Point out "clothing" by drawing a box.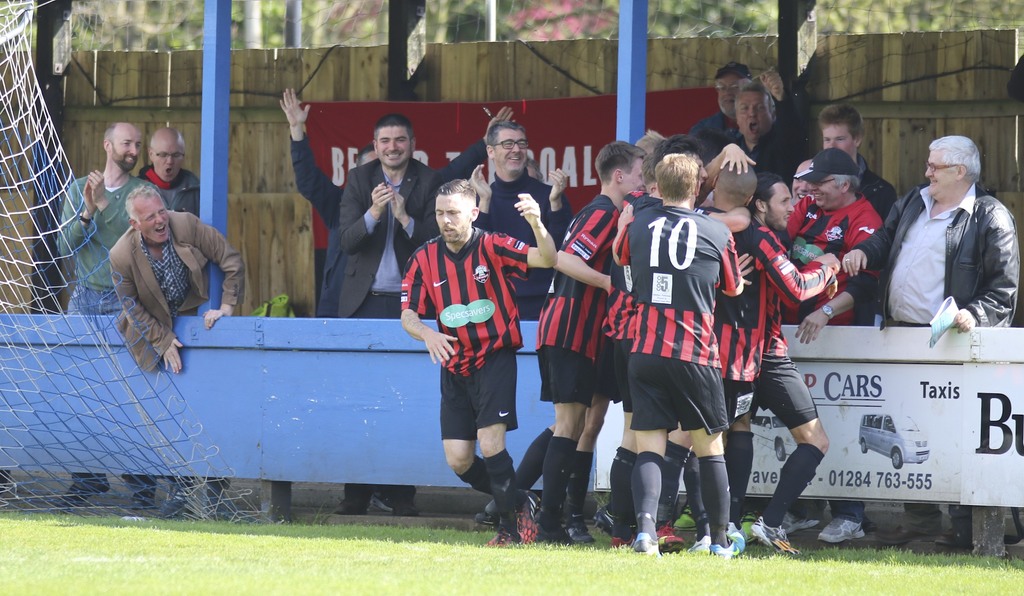
BBox(706, 81, 824, 186).
